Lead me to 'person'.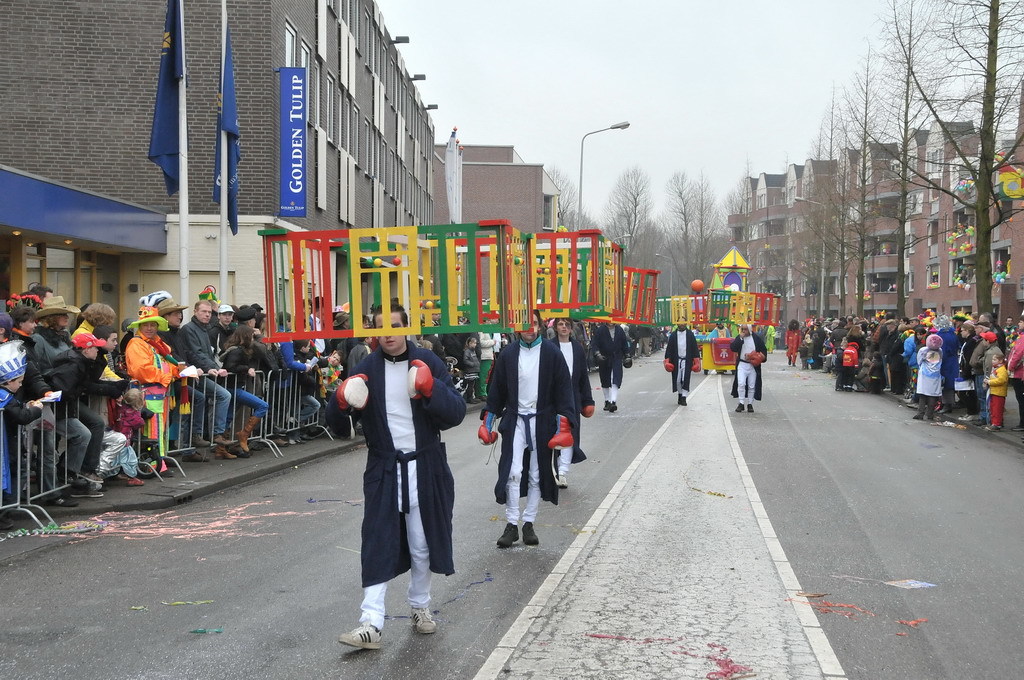
Lead to x1=336, y1=299, x2=468, y2=650.
